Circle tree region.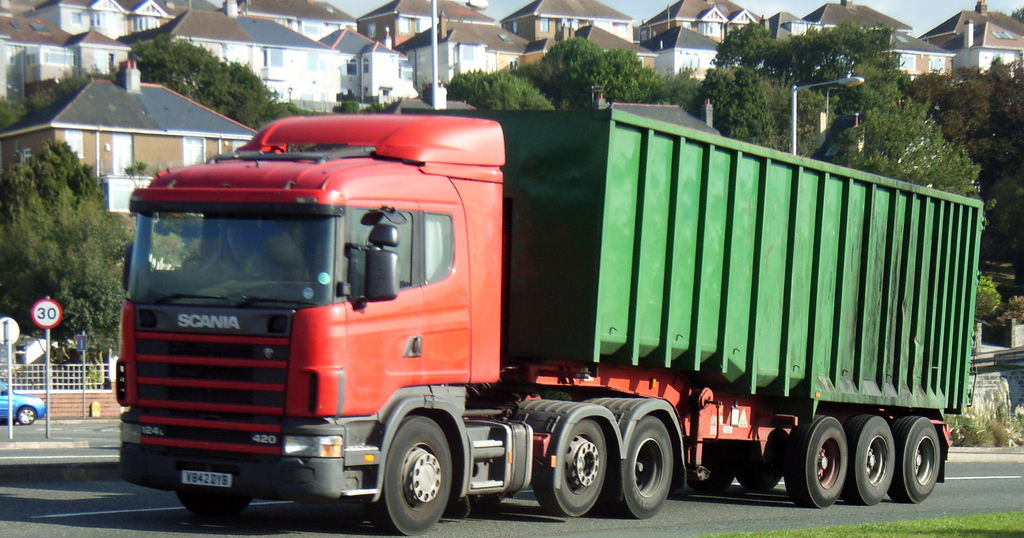
Region: crop(6, 118, 106, 339).
